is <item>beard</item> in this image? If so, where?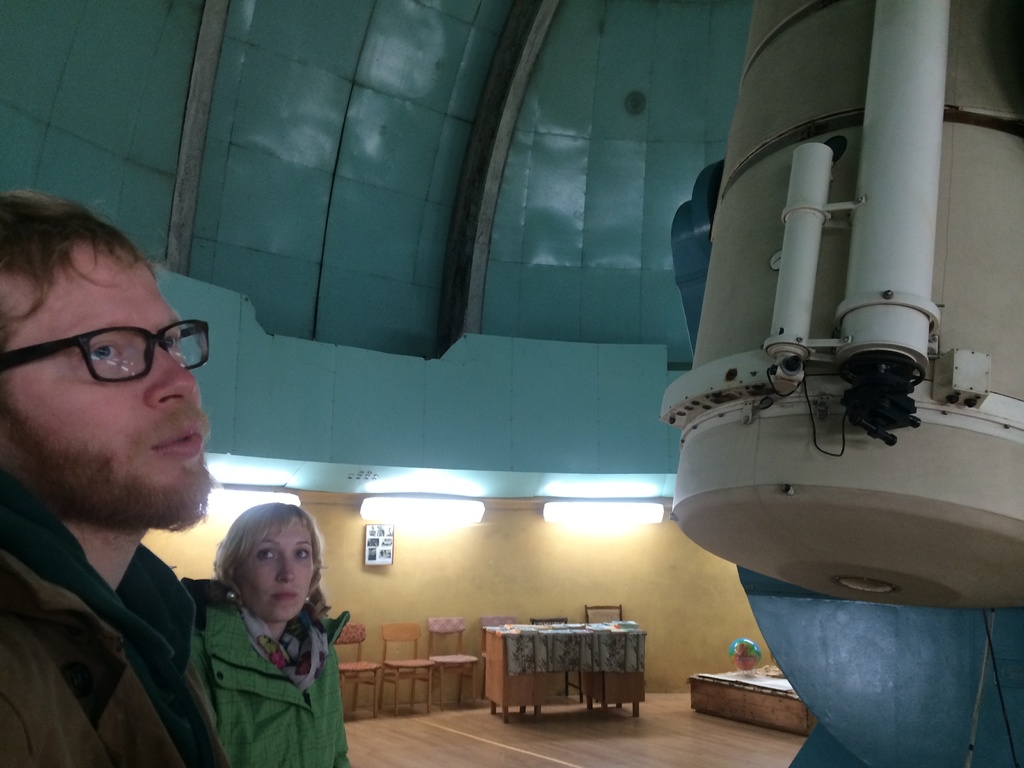
Yes, at {"left": 0, "top": 381, "right": 216, "bottom": 531}.
